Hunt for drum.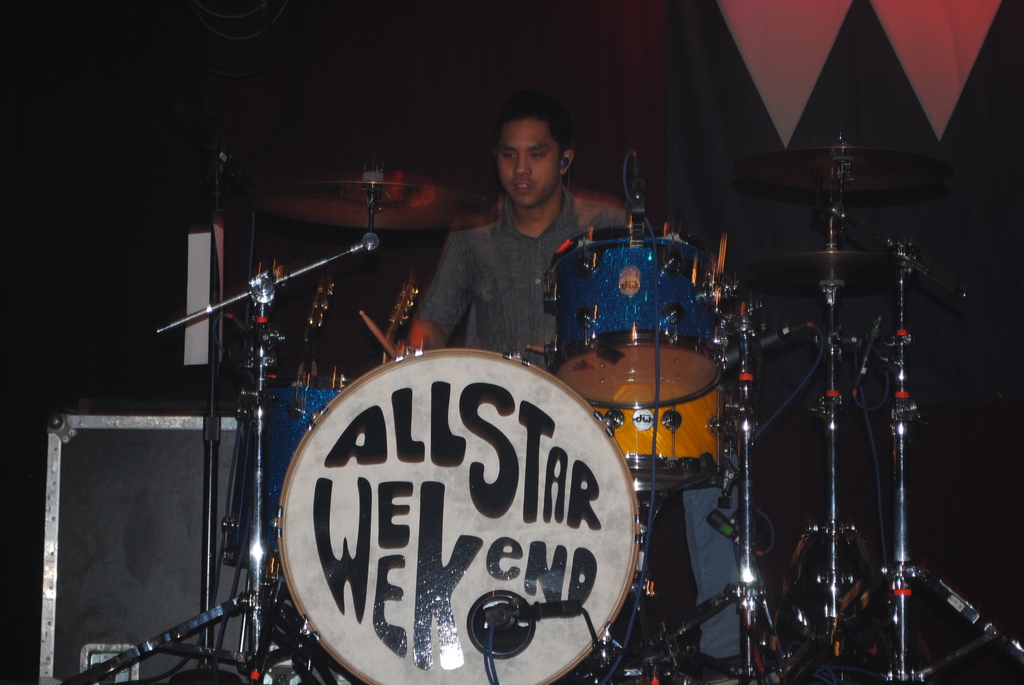
Hunted down at box(275, 345, 644, 684).
